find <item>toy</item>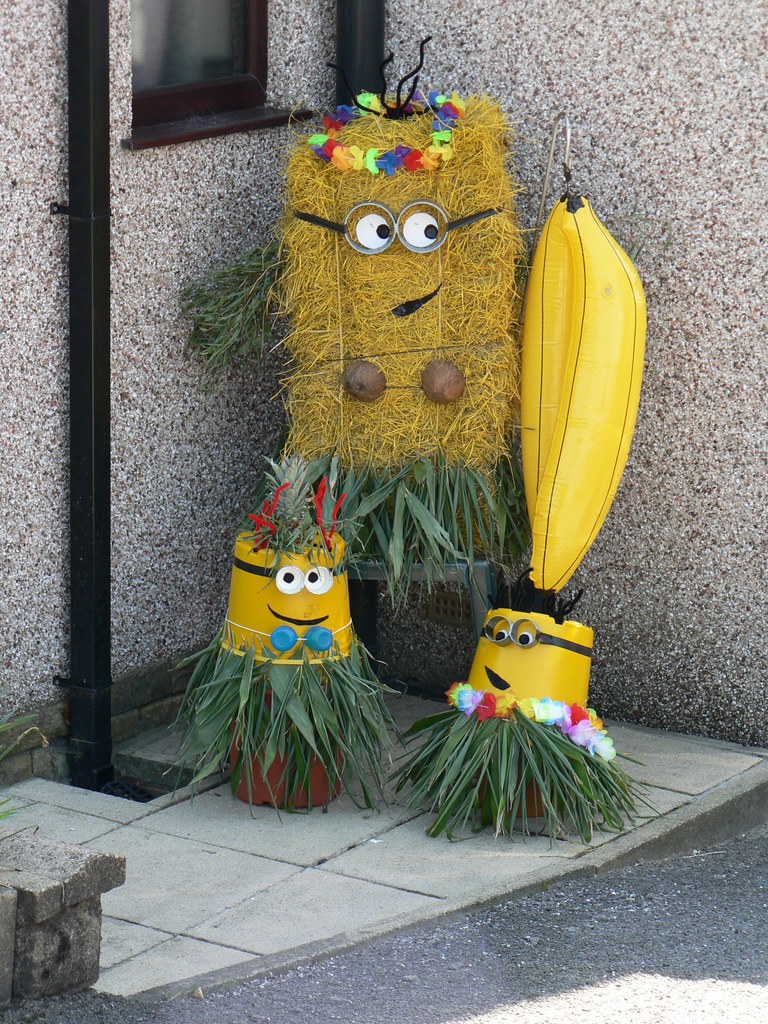
(left=179, top=31, right=643, bottom=877)
